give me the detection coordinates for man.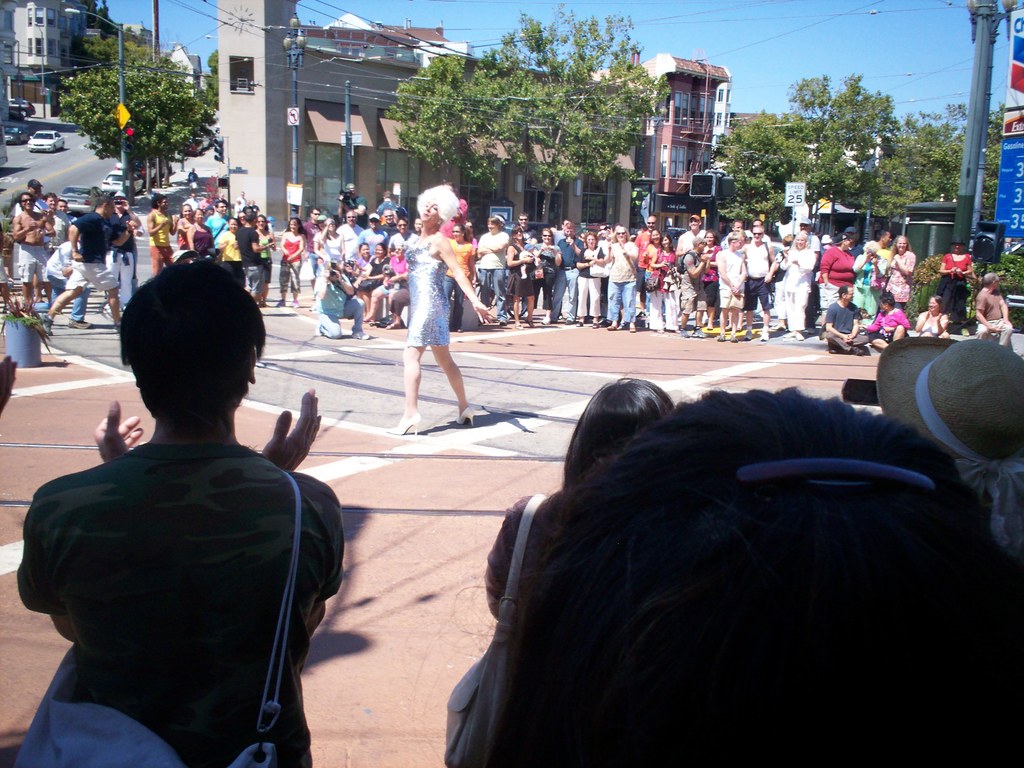
(left=356, top=211, right=390, bottom=251).
